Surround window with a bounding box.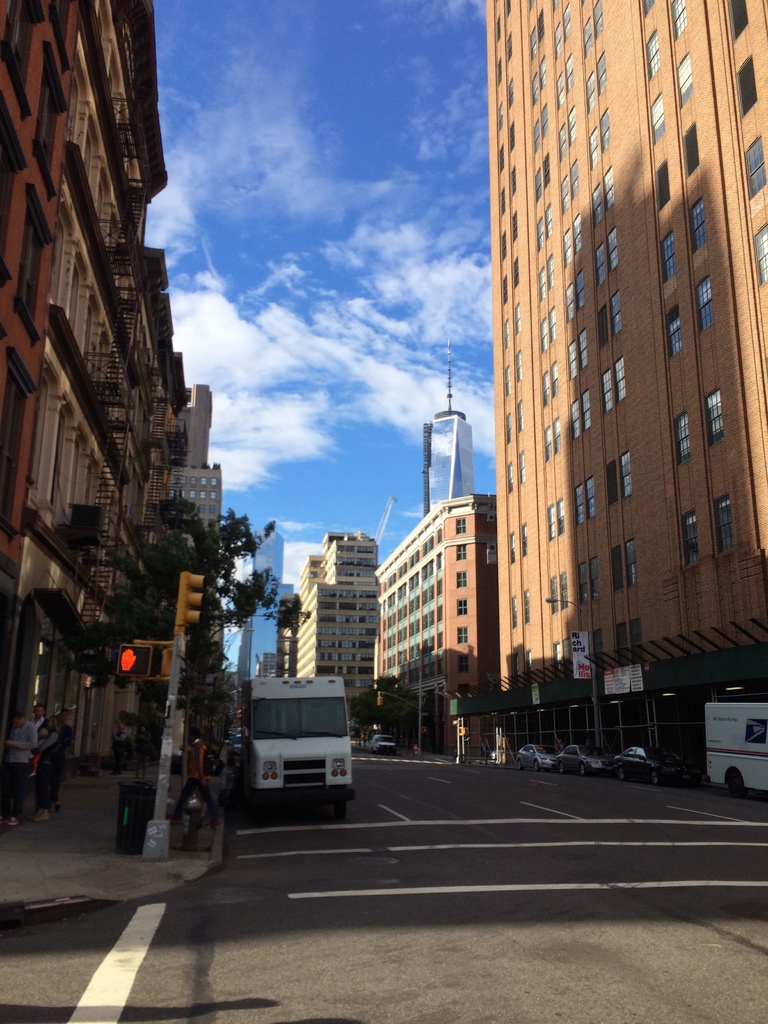
box(663, 301, 680, 353).
